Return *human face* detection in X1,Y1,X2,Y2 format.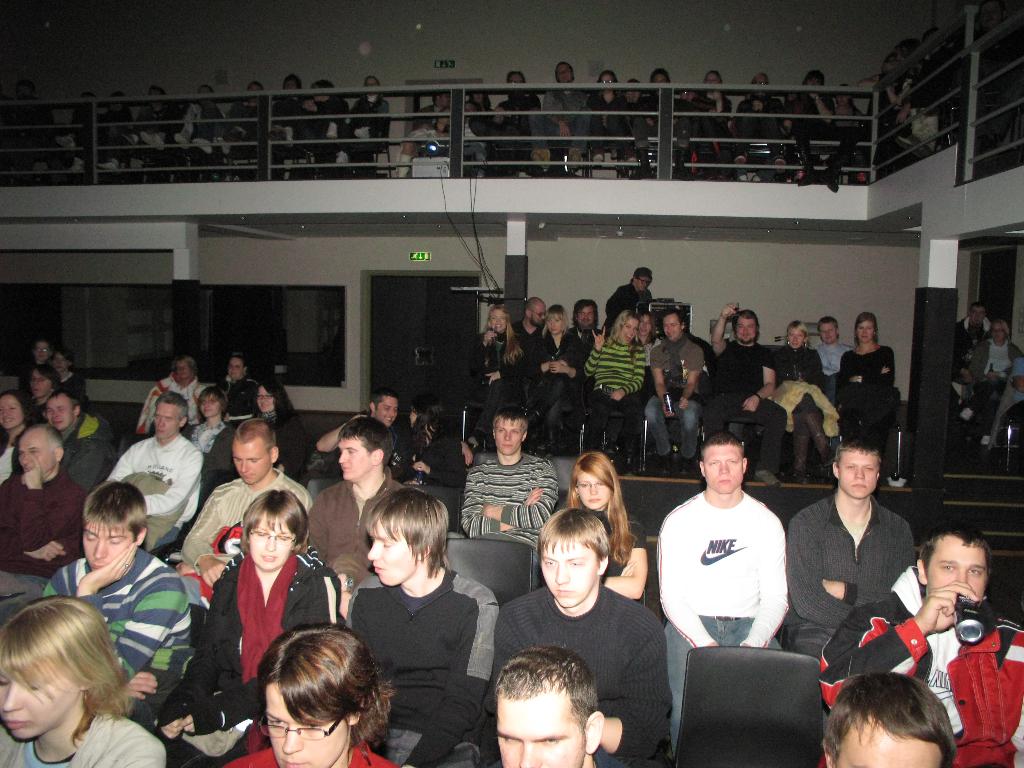
856,318,874,343.
